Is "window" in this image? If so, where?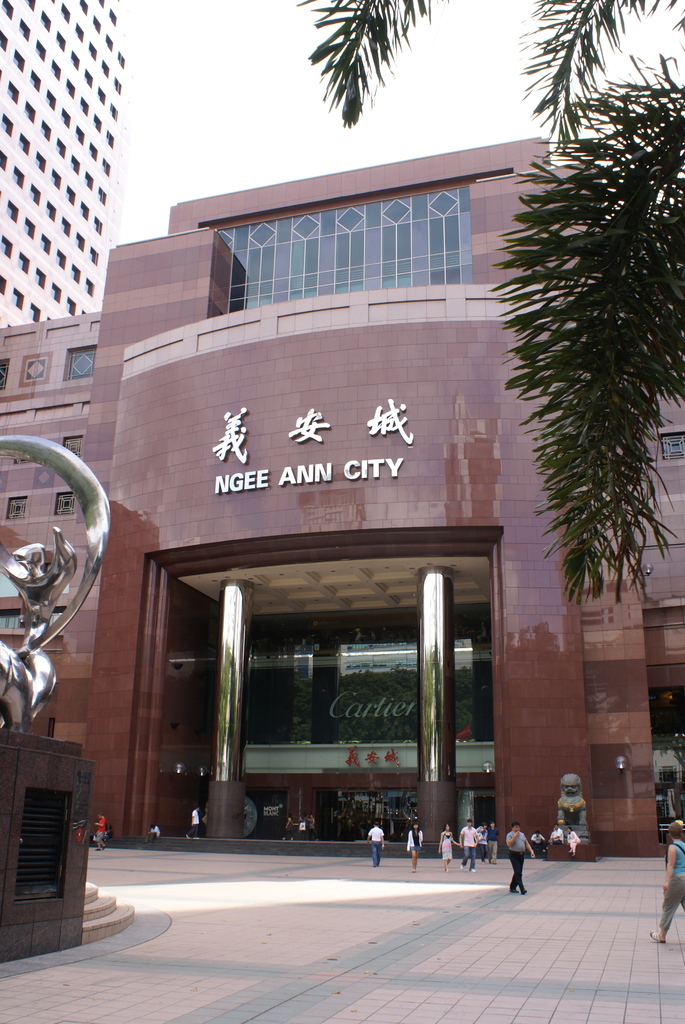
Yes, at <region>29, 66, 43, 94</region>.
